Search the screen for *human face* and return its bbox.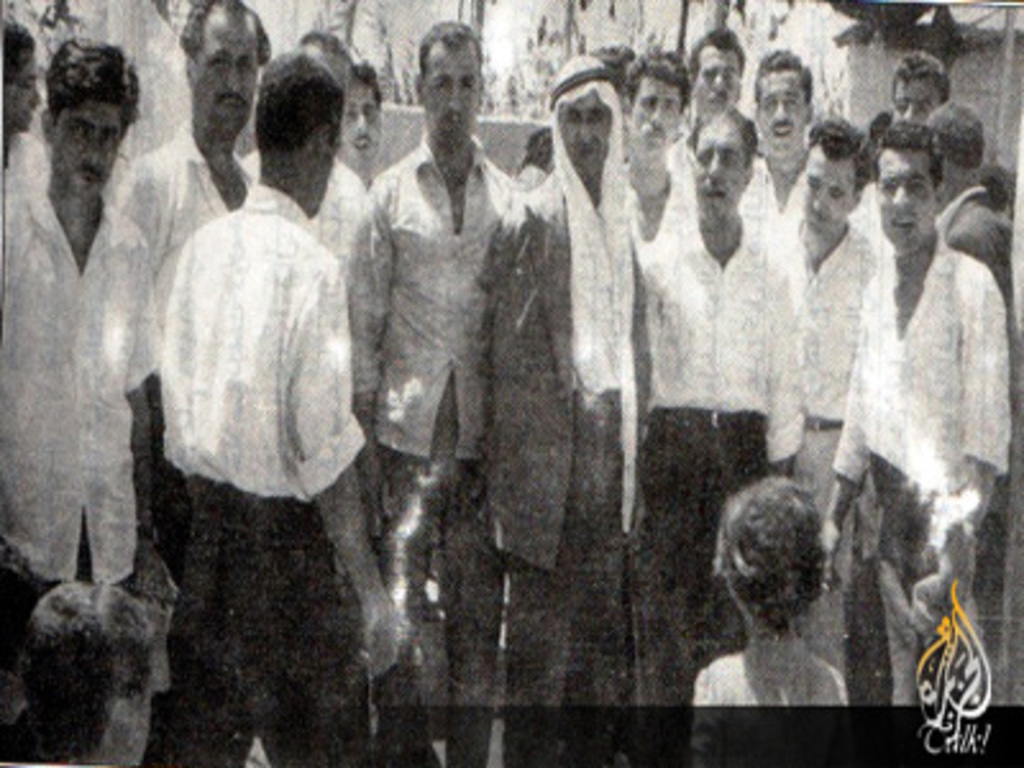
Found: left=886, top=74, right=942, bottom=125.
